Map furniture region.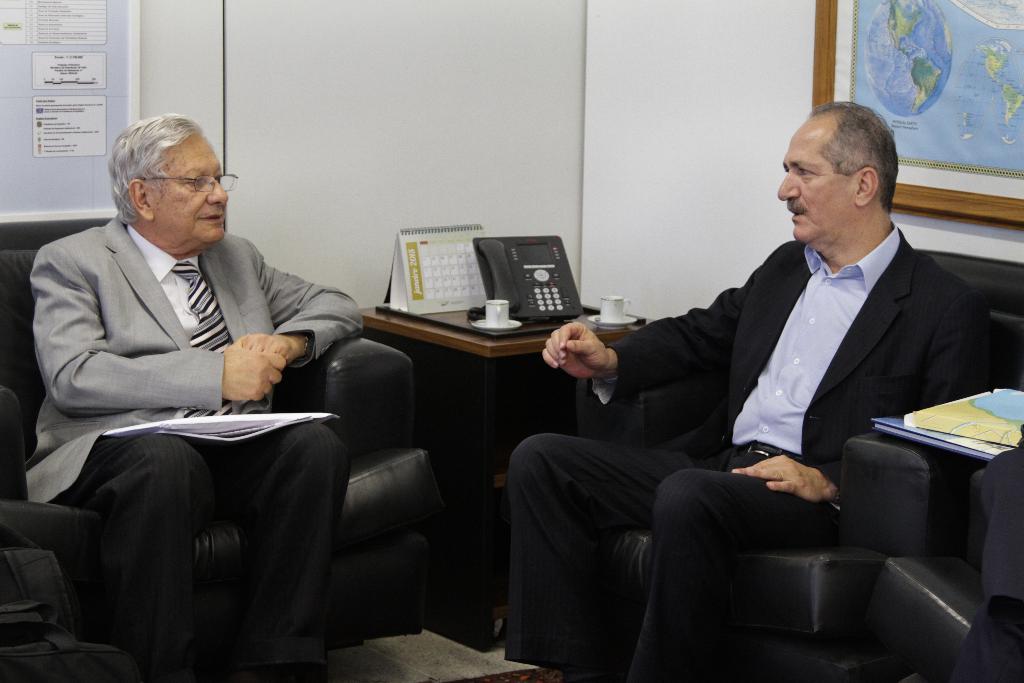
Mapped to <box>0,219,446,682</box>.
